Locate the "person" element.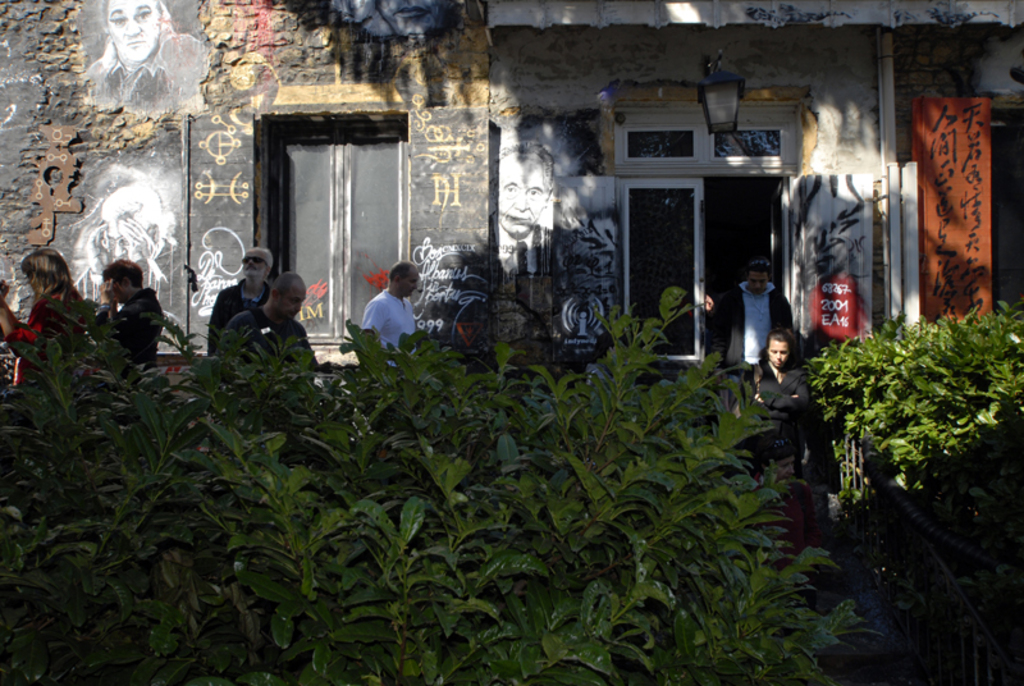
Element bbox: 742, 440, 850, 585.
